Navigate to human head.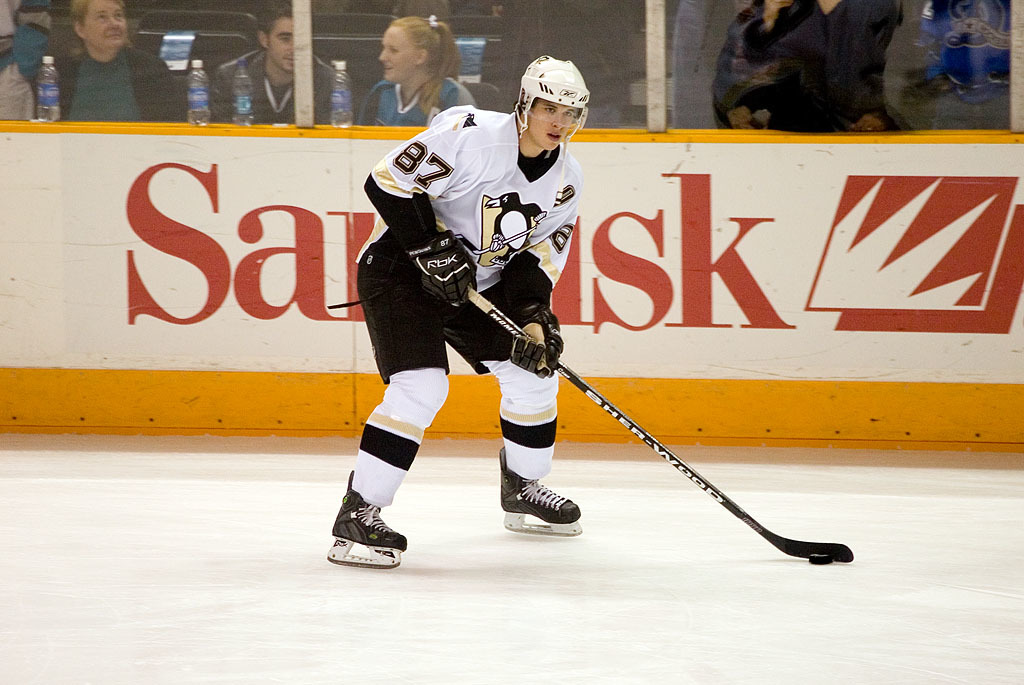
Navigation target: 378 16 457 83.
